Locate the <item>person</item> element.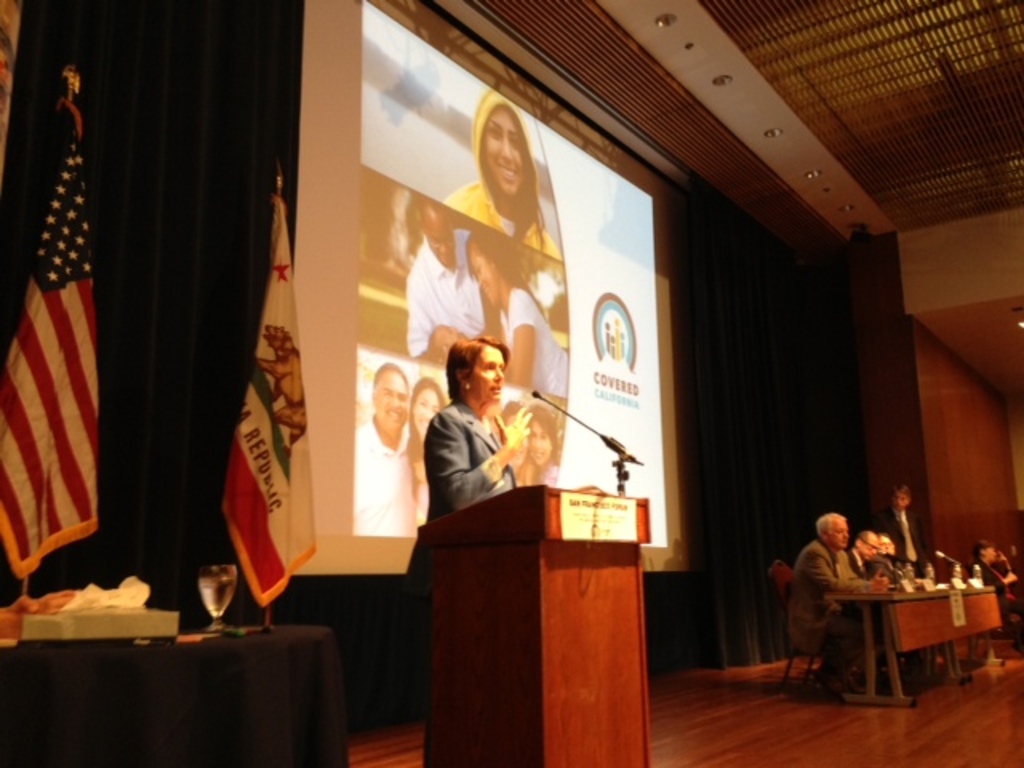
Element bbox: [left=352, top=358, right=558, bottom=536].
